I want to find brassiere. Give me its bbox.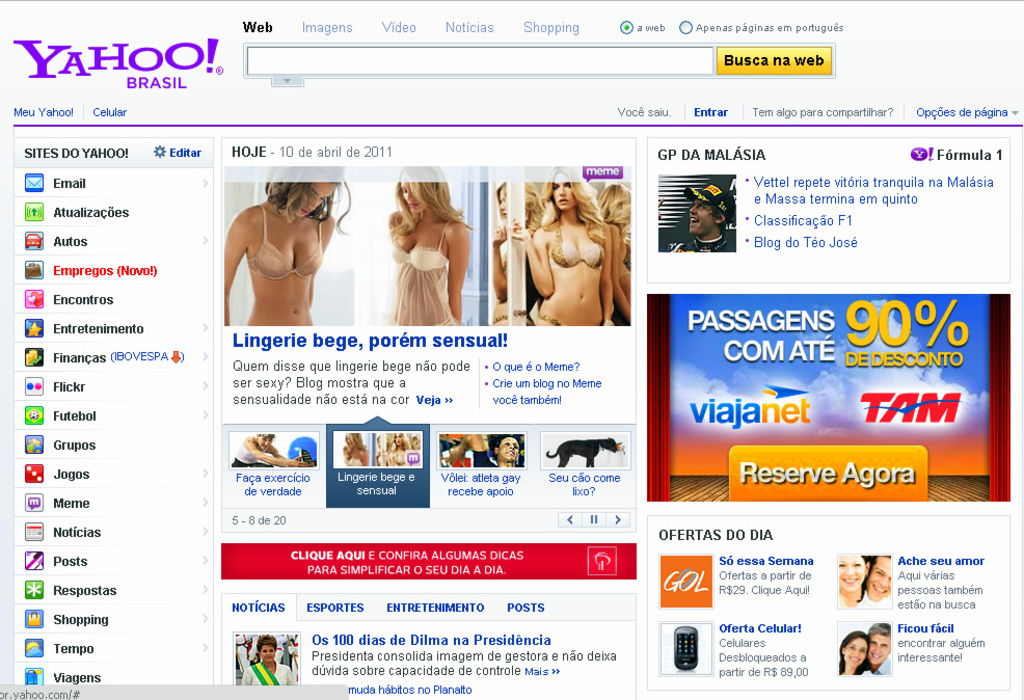
bbox=(390, 453, 405, 466).
